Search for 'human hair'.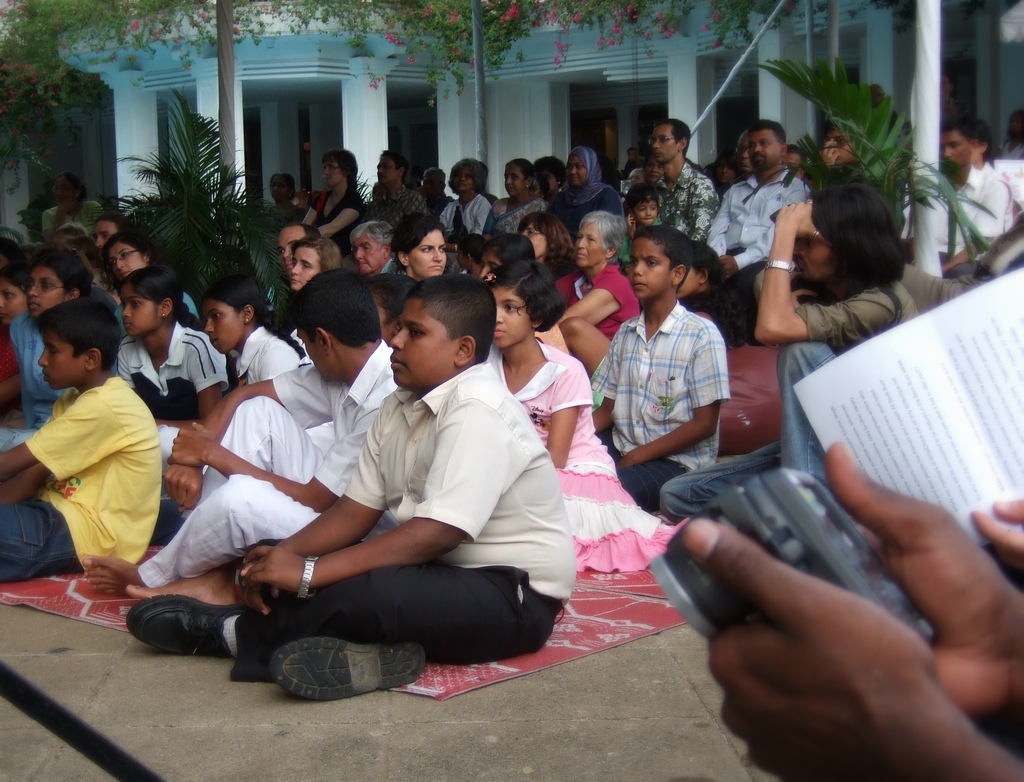
Found at 391, 211, 444, 257.
